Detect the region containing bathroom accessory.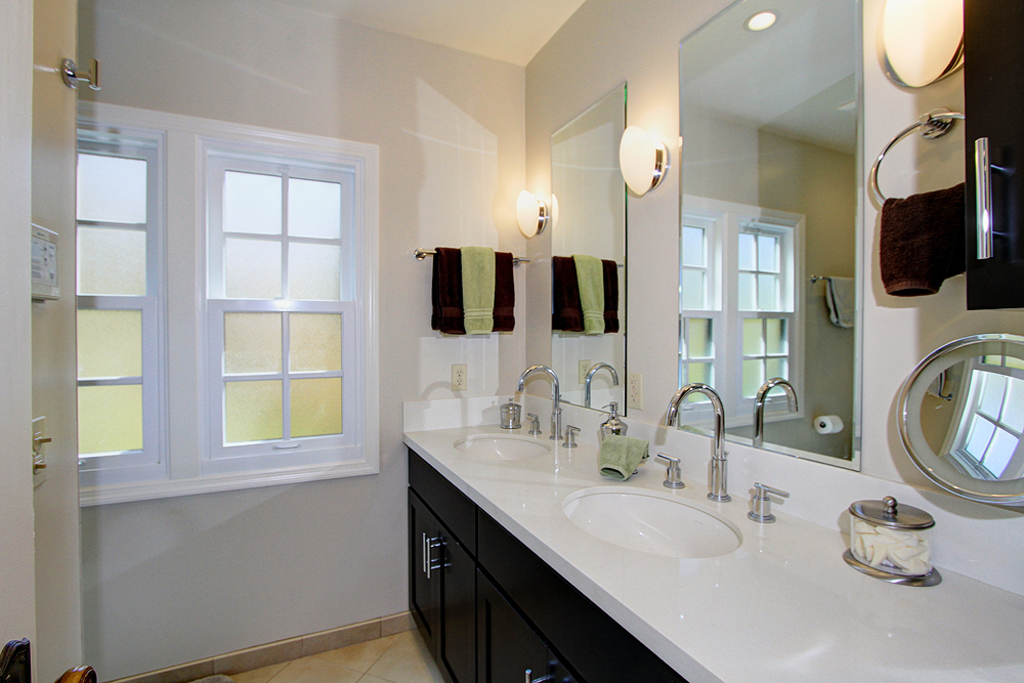
(60, 57, 100, 89).
